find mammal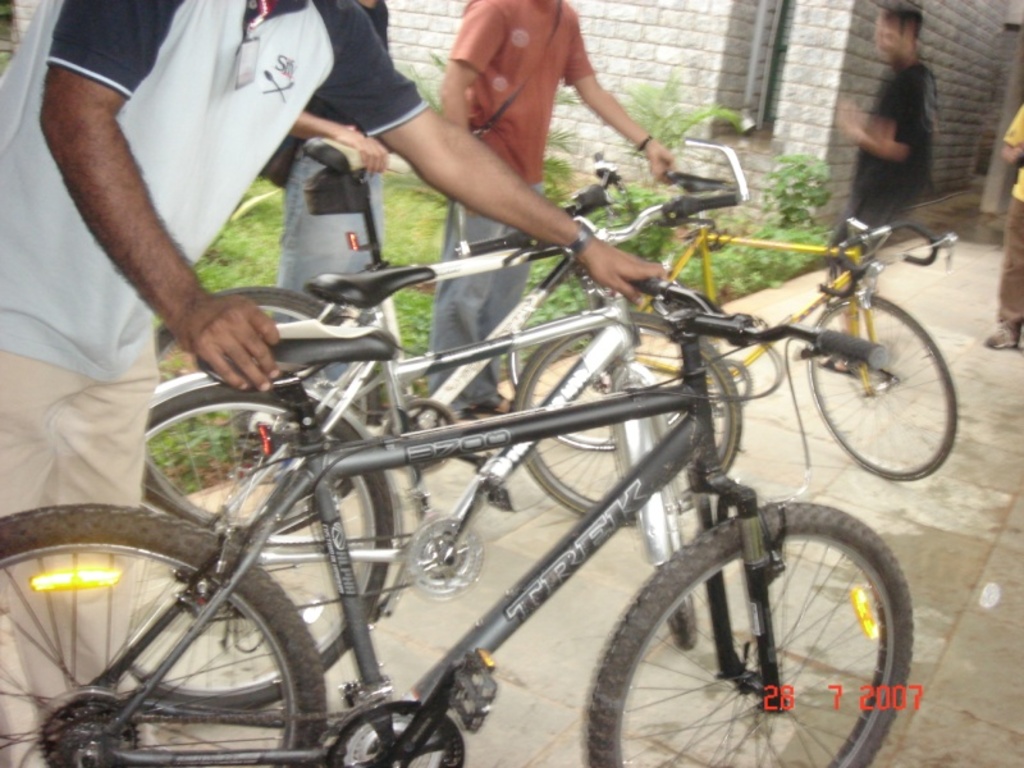
pyautogui.locateOnScreen(426, 0, 681, 436)
